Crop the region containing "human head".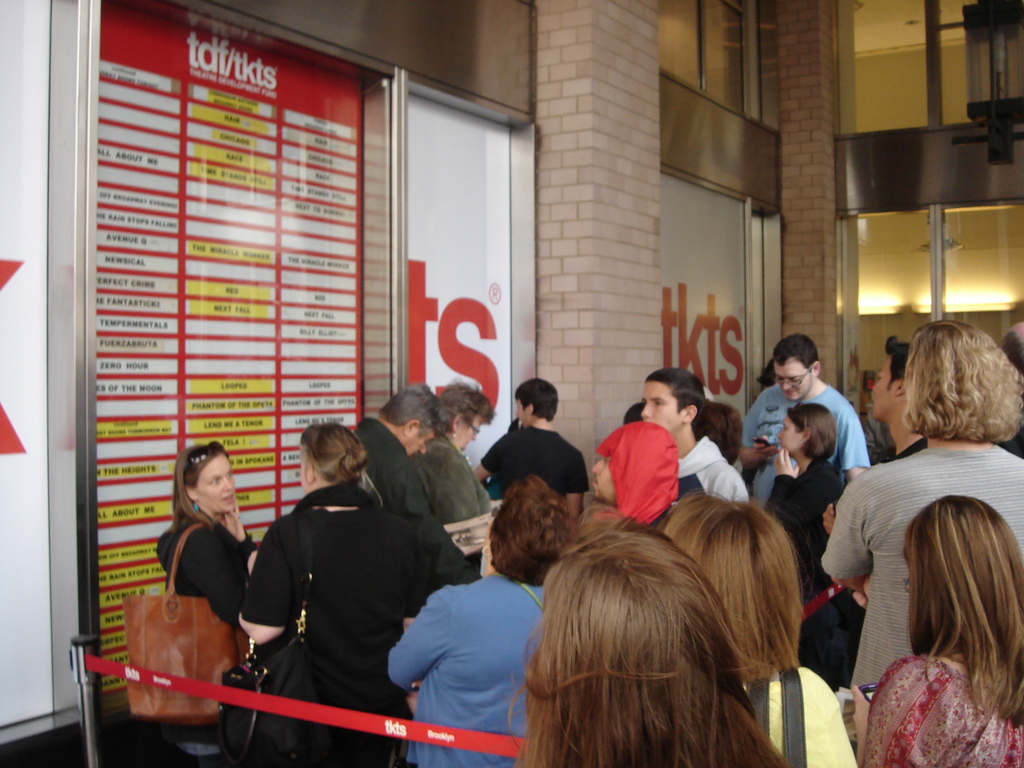
Crop region: x1=514 y1=378 x2=559 y2=427.
